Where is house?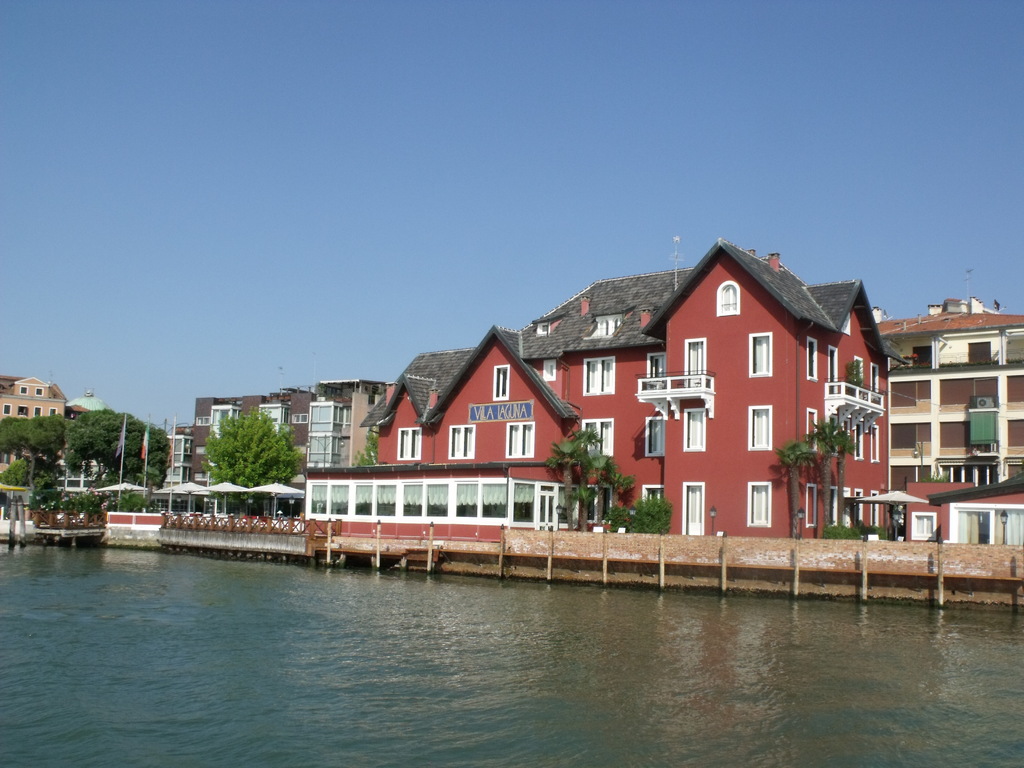
pyautogui.locateOnScreen(225, 395, 257, 484).
